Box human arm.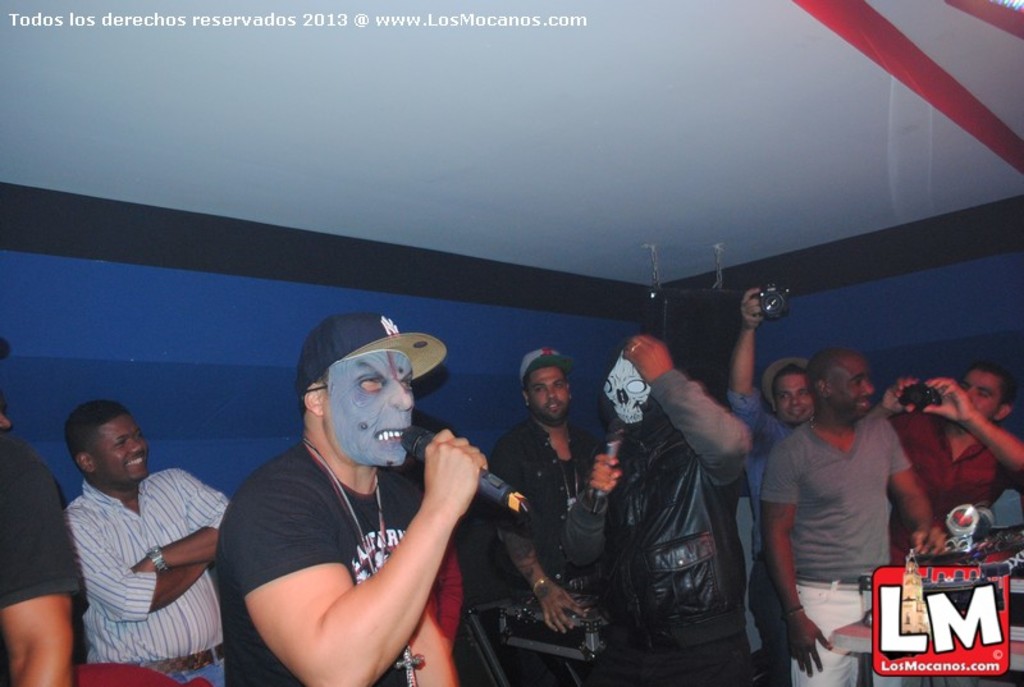
876:421:957:574.
